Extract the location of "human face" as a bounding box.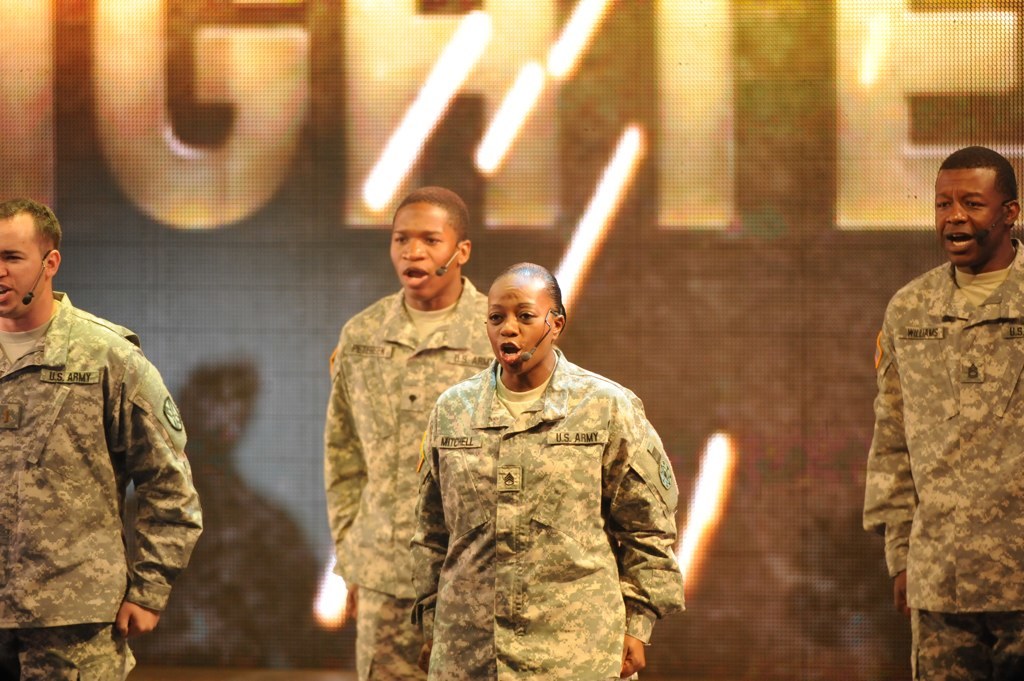
bbox(935, 168, 1004, 265).
